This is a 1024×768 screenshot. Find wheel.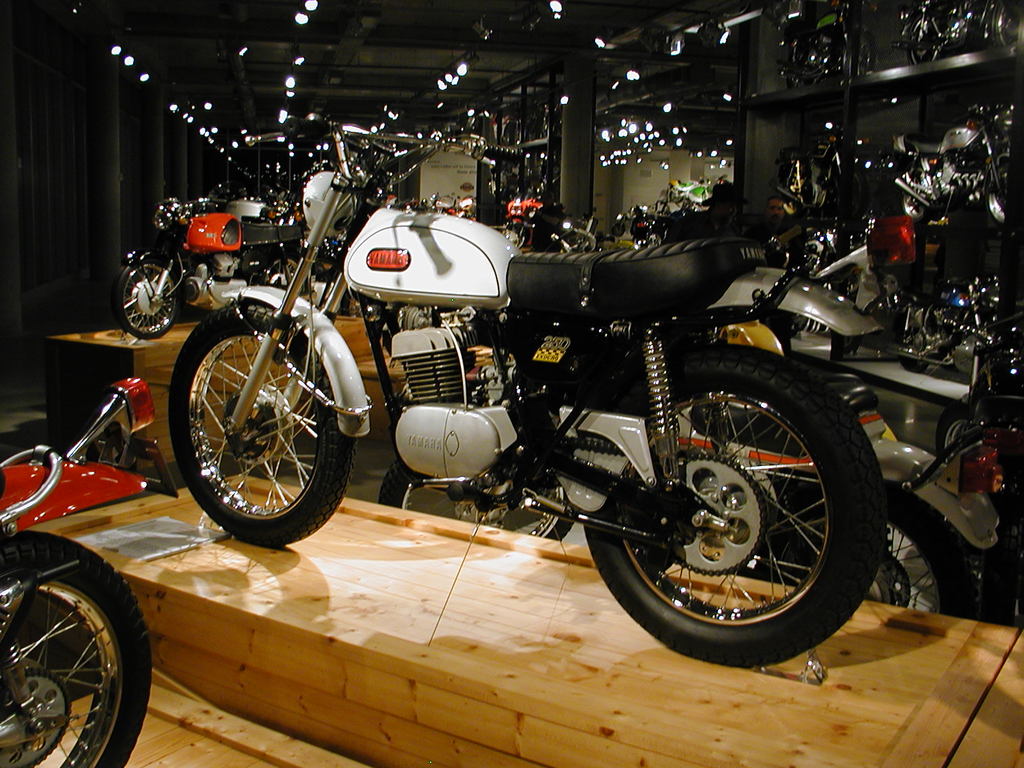
Bounding box: x1=166 y1=292 x2=349 y2=540.
